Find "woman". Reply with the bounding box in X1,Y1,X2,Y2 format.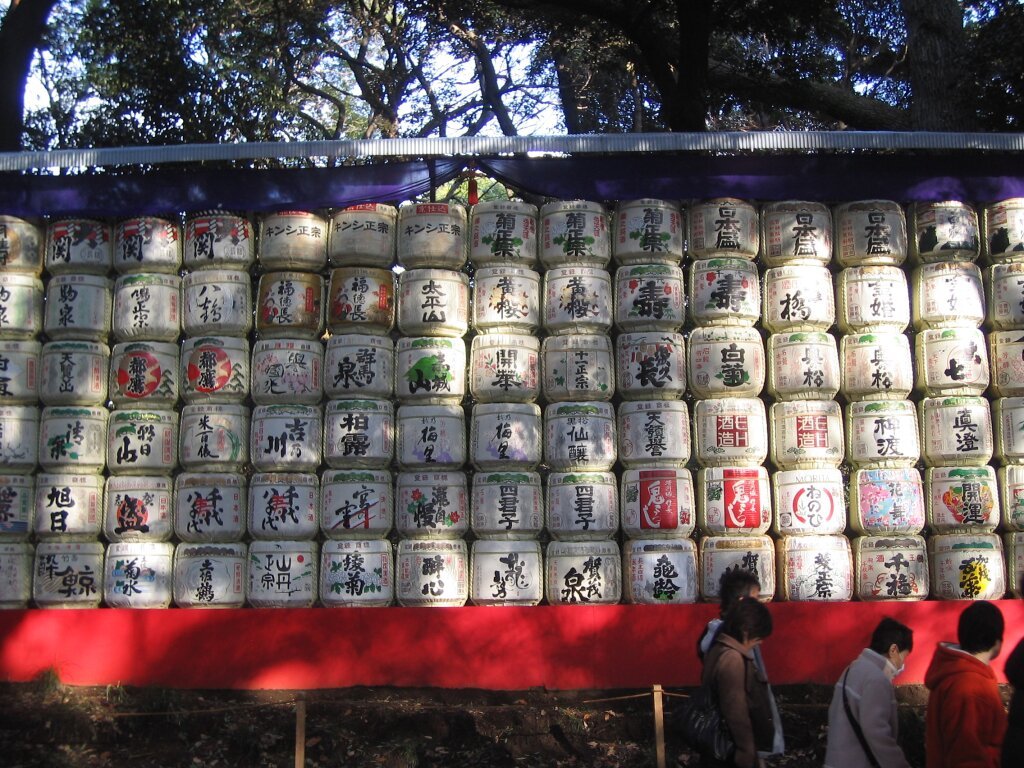
704,593,779,767.
